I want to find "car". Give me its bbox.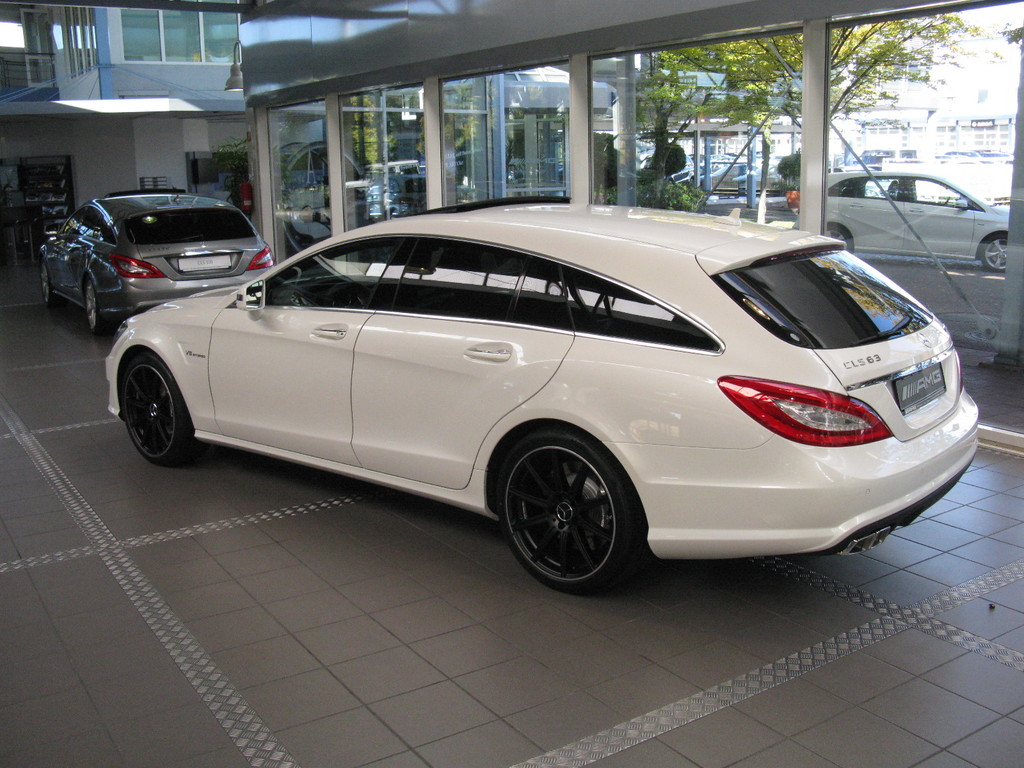
[73, 215, 986, 612].
